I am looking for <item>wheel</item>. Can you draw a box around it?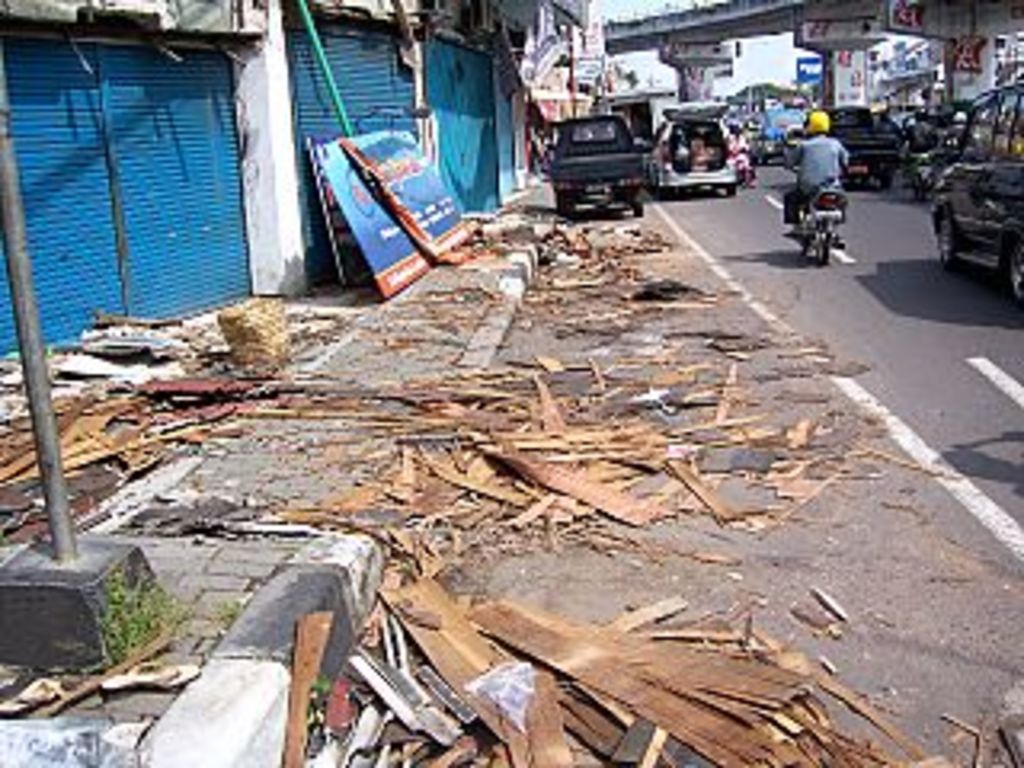
Sure, the bounding box is BBox(938, 205, 954, 262).
